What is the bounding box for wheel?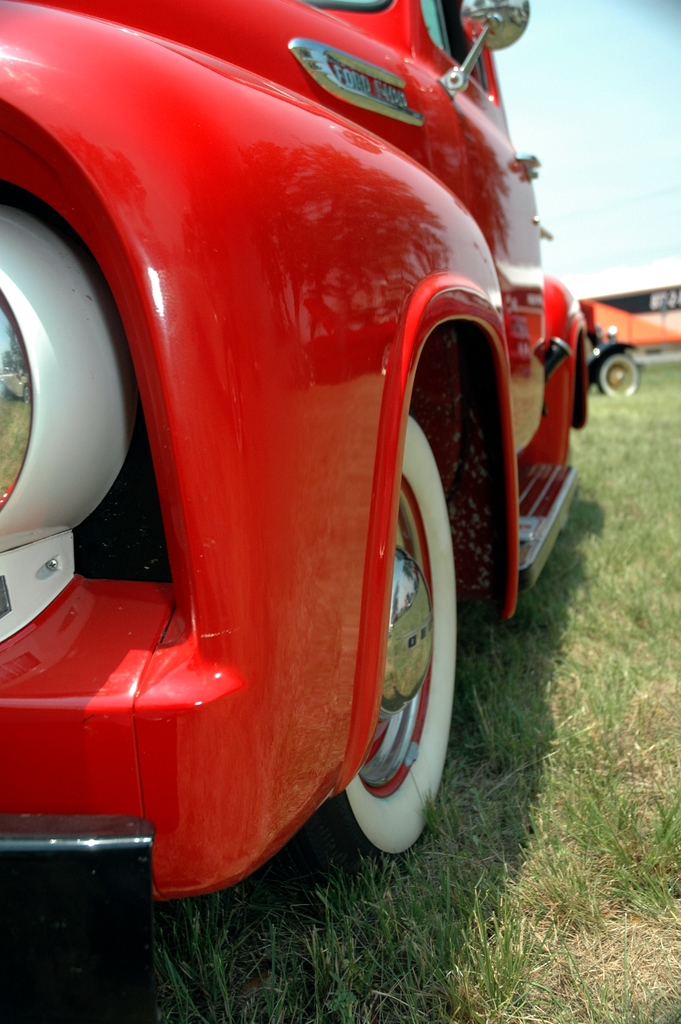
x1=602, y1=346, x2=646, y2=408.
